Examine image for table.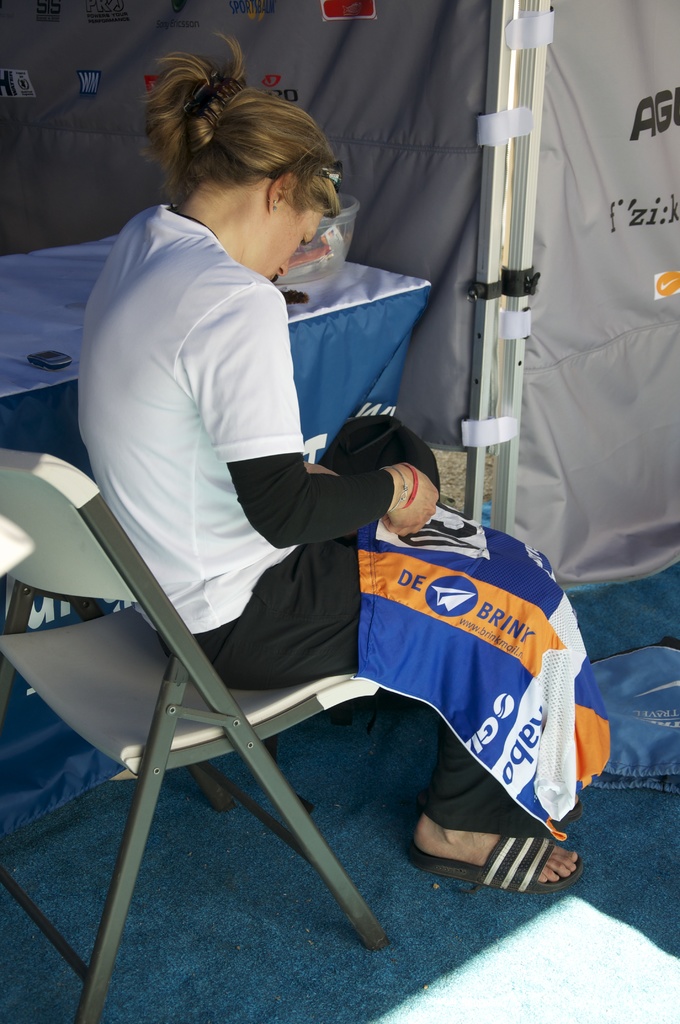
Examination result: 0:236:427:833.
